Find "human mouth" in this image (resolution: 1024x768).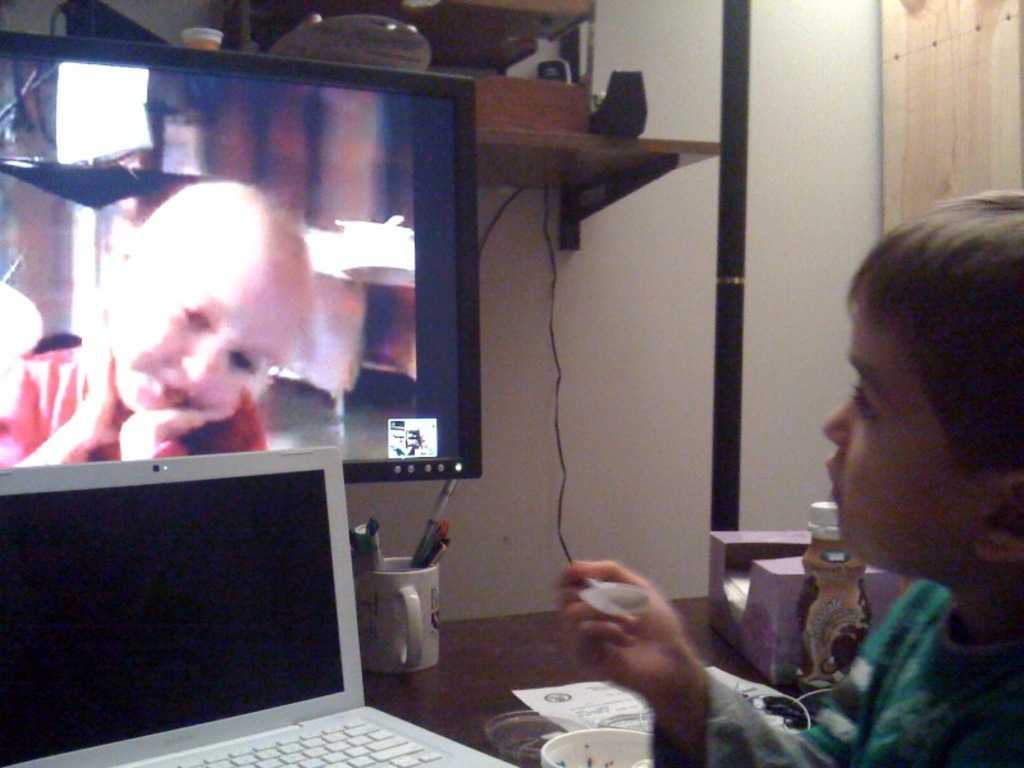
x1=820, y1=456, x2=845, y2=507.
